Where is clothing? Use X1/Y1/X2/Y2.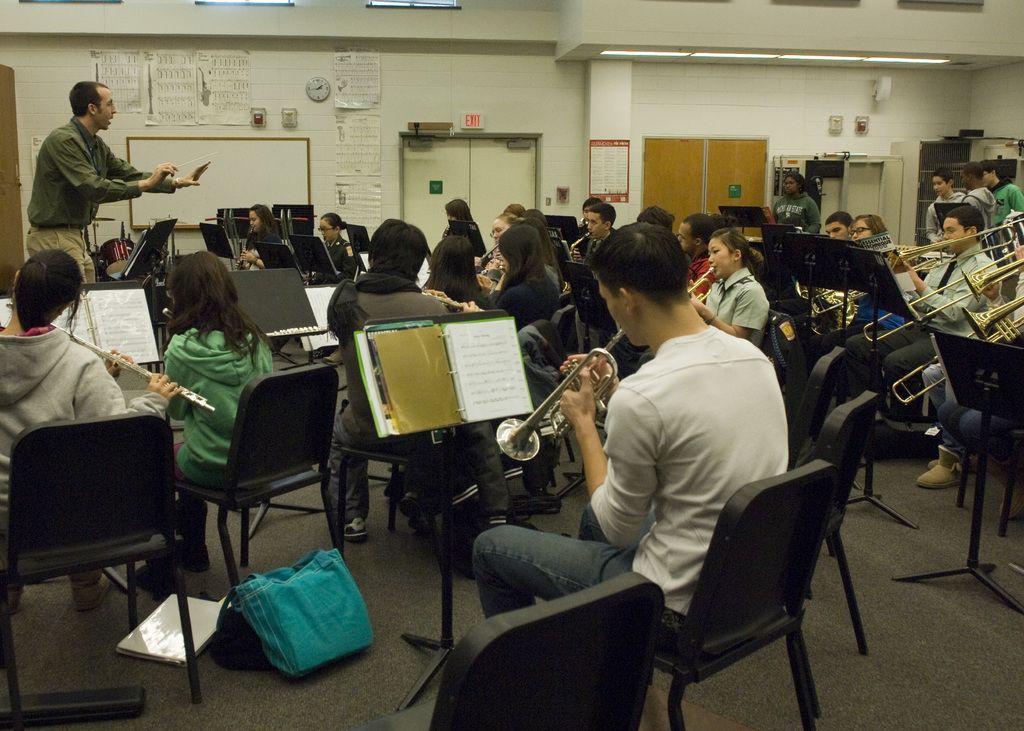
774/297/808/344.
